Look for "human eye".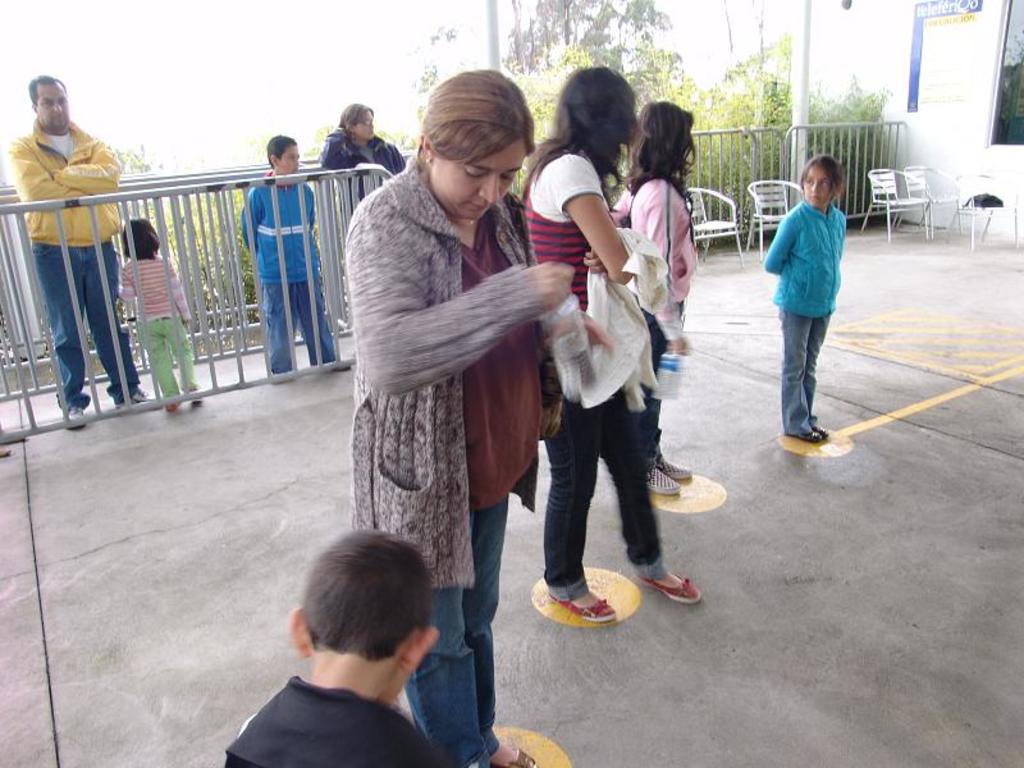
Found: (804,177,817,186).
